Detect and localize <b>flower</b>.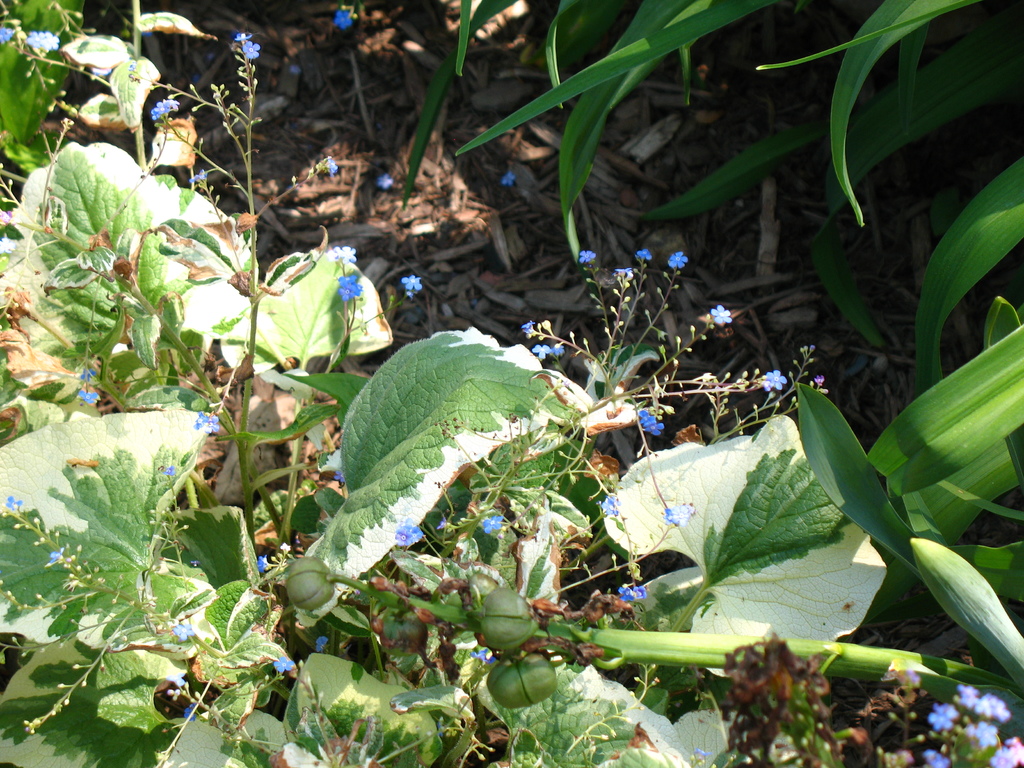
Localized at (x1=479, y1=515, x2=502, y2=536).
